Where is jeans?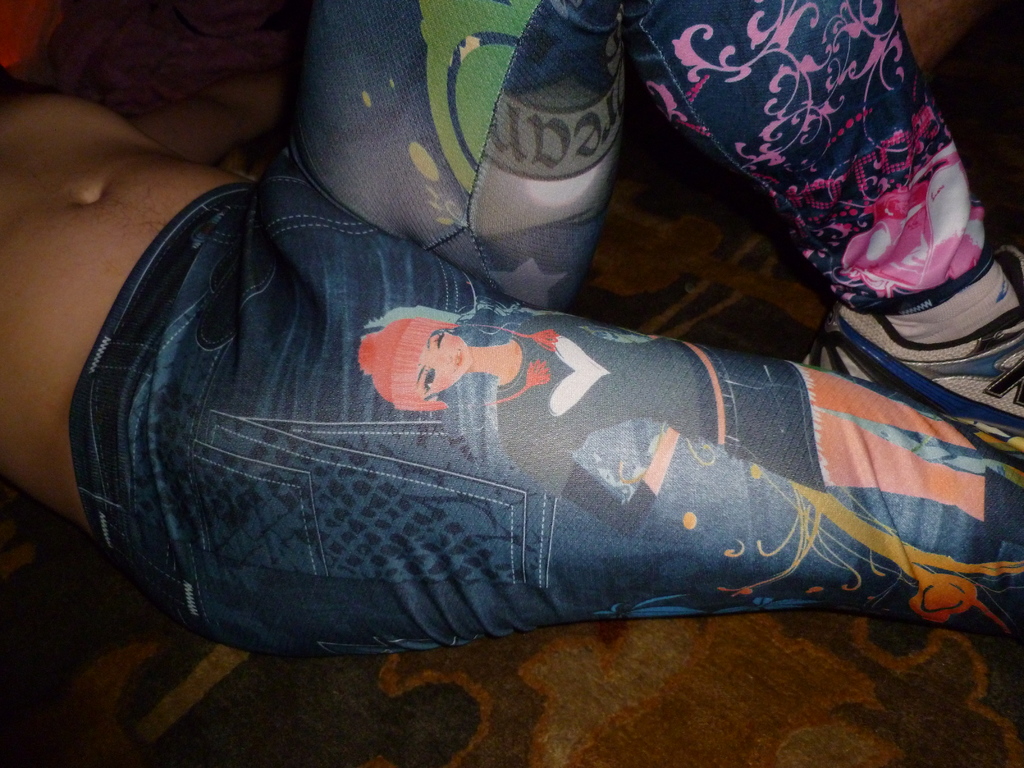
65,0,1023,654.
